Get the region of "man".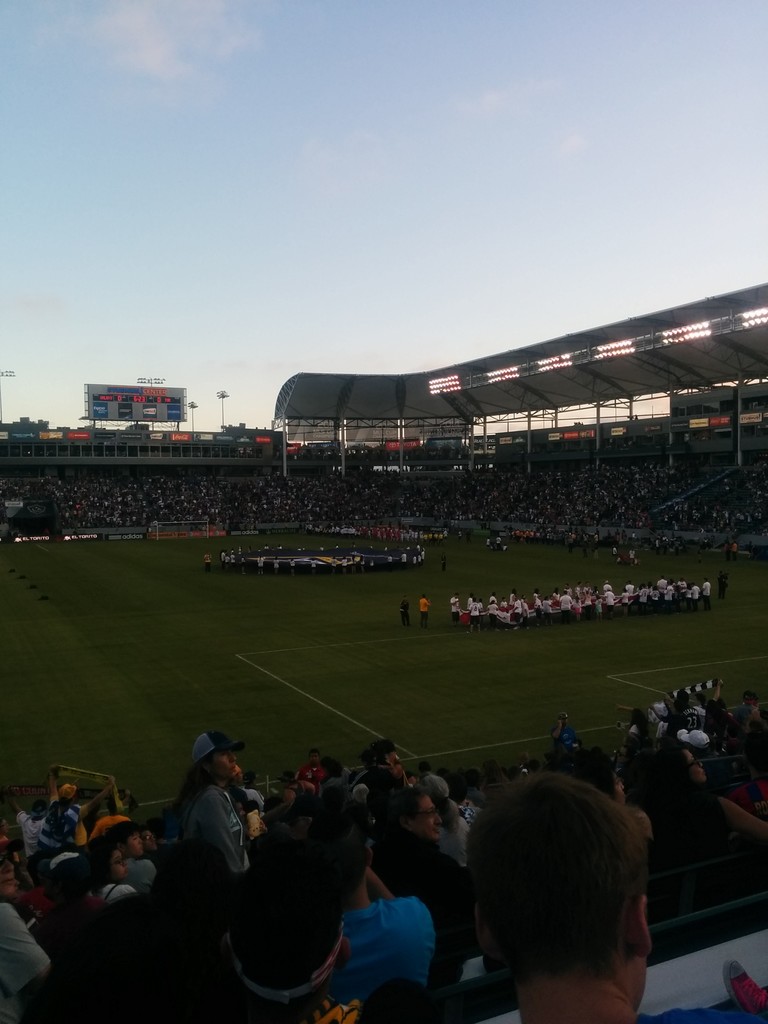
(401,596,412,630).
